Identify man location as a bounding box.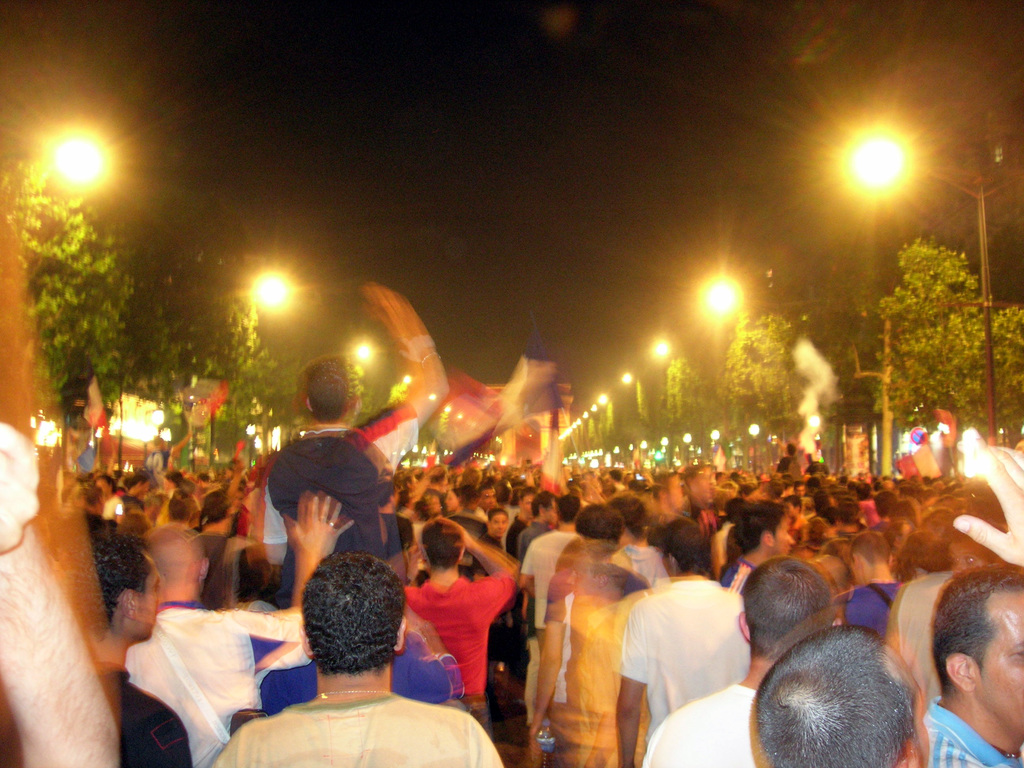
detection(392, 512, 528, 728).
